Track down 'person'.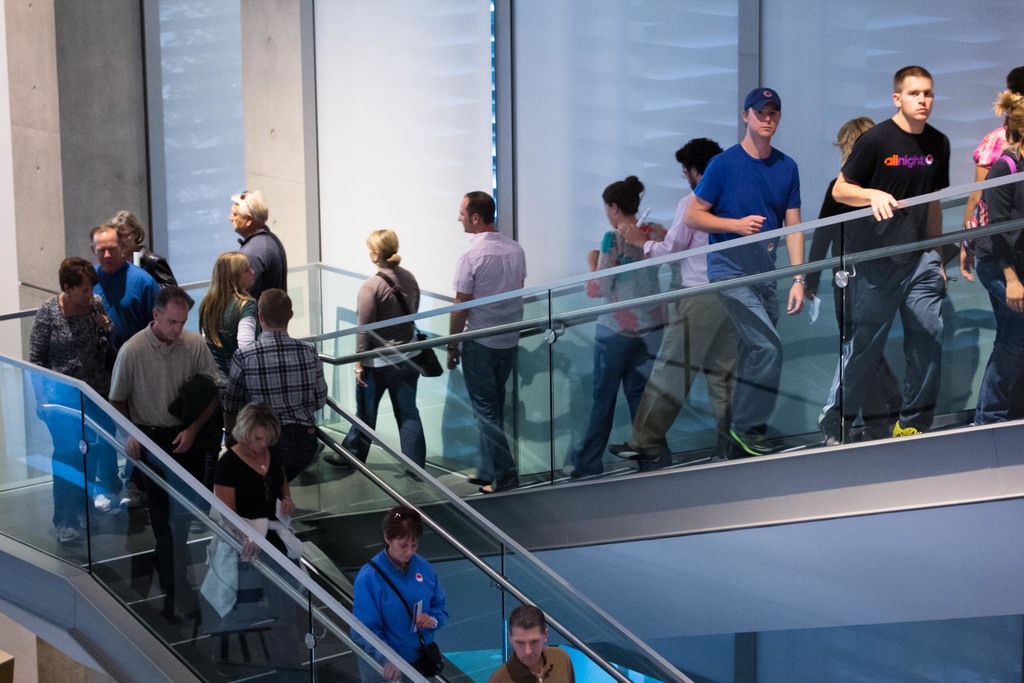
Tracked to x1=566, y1=171, x2=665, y2=477.
